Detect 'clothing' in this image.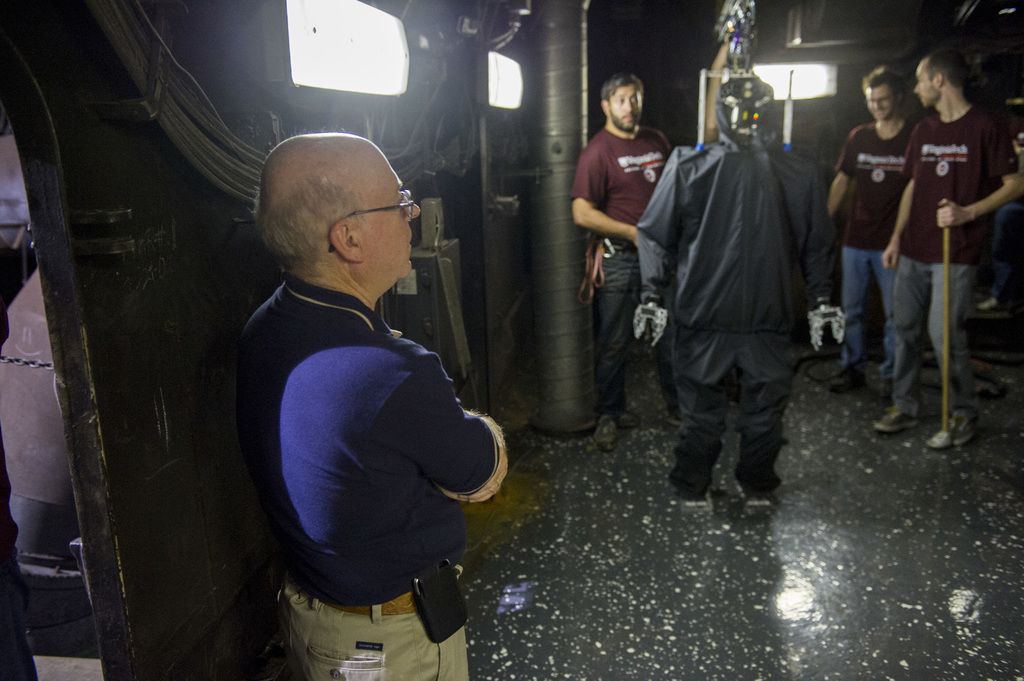
Detection: <box>580,124,666,417</box>.
